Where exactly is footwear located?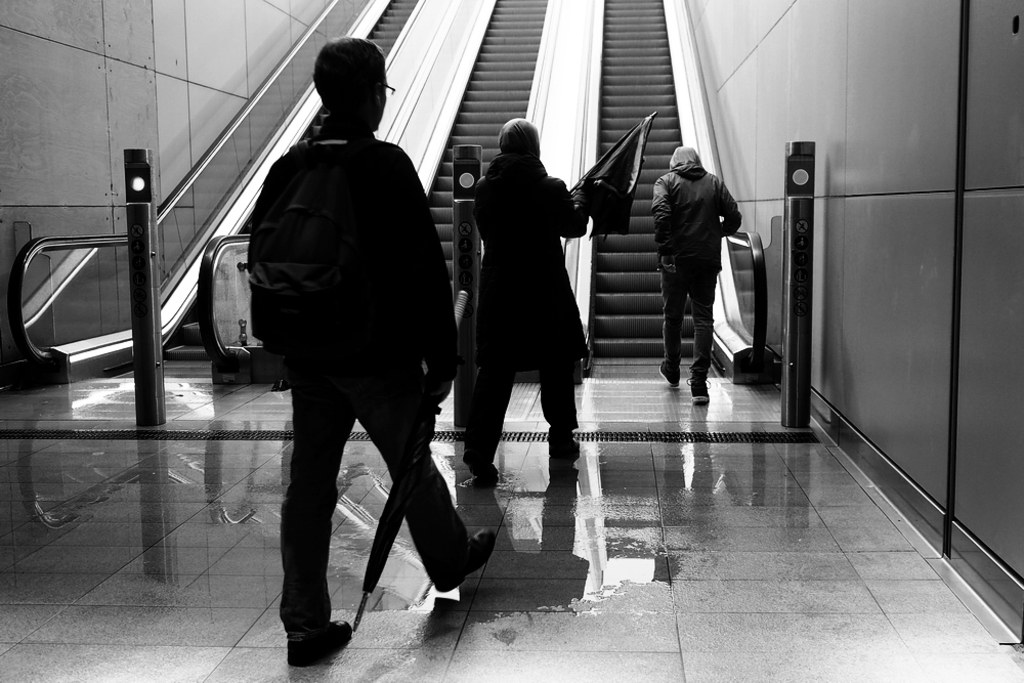
Its bounding box is <bbox>685, 375, 714, 404</bbox>.
